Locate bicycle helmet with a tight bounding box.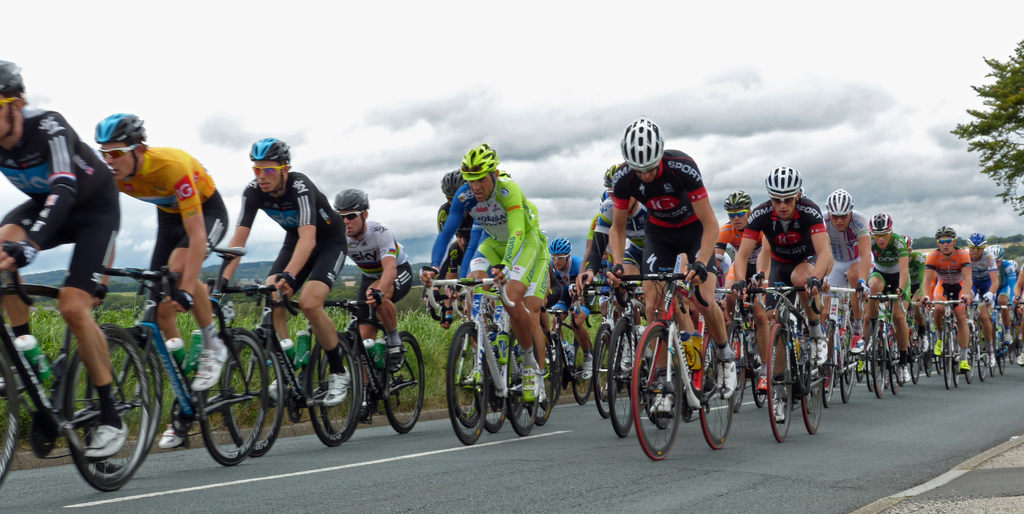
box=[623, 115, 664, 169].
